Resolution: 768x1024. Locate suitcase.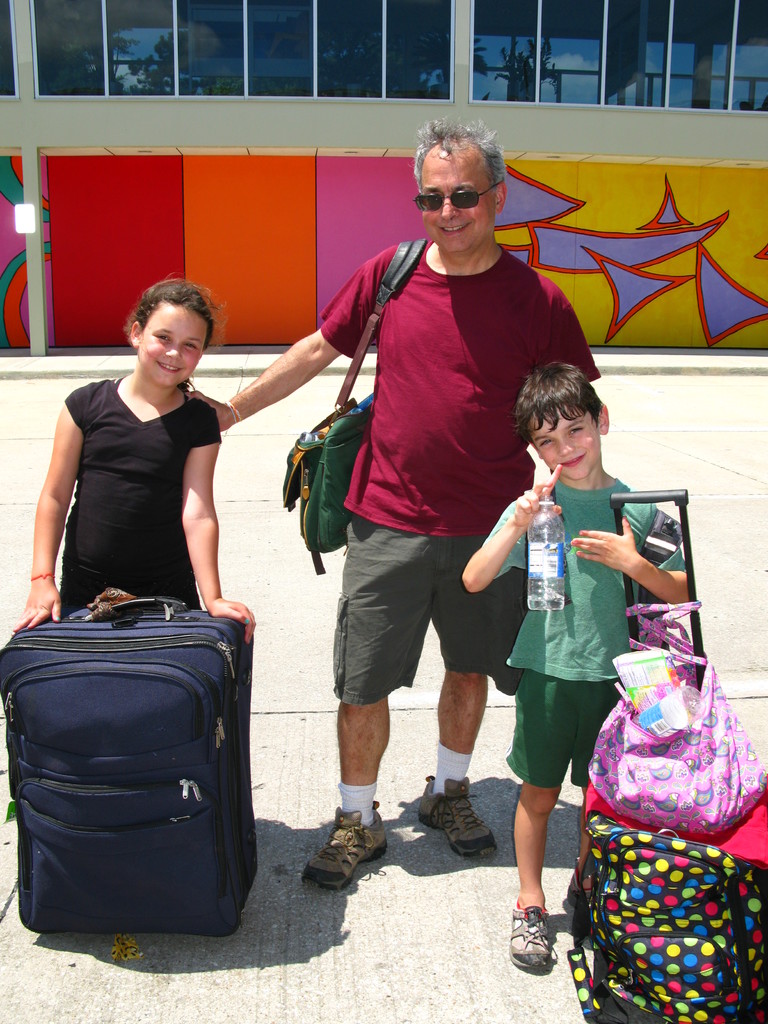
locate(580, 491, 767, 874).
